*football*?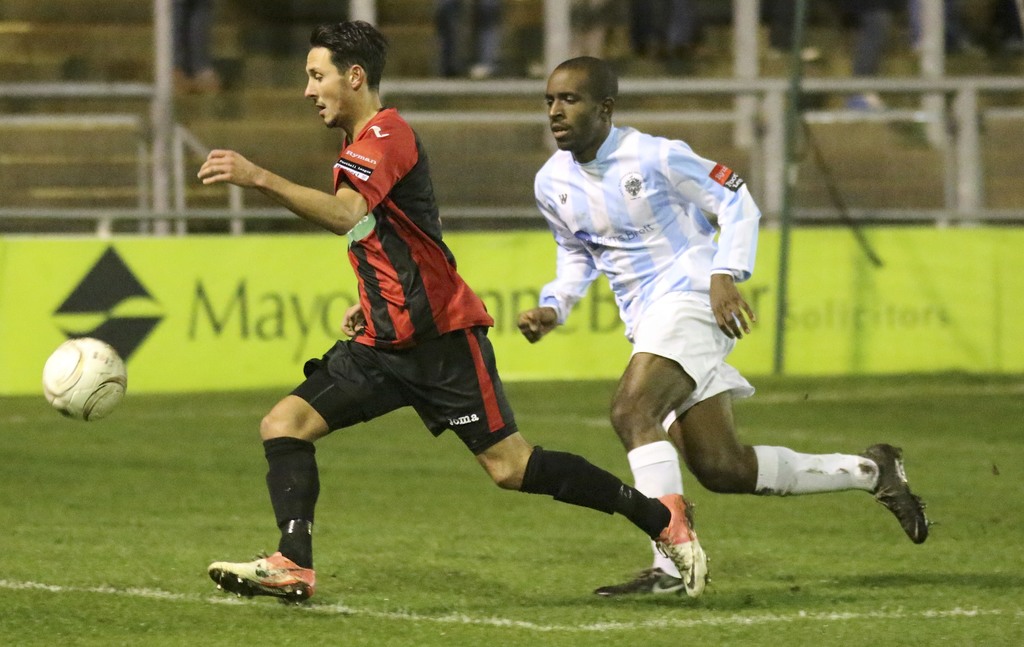
bbox=(40, 335, 128, 423)
